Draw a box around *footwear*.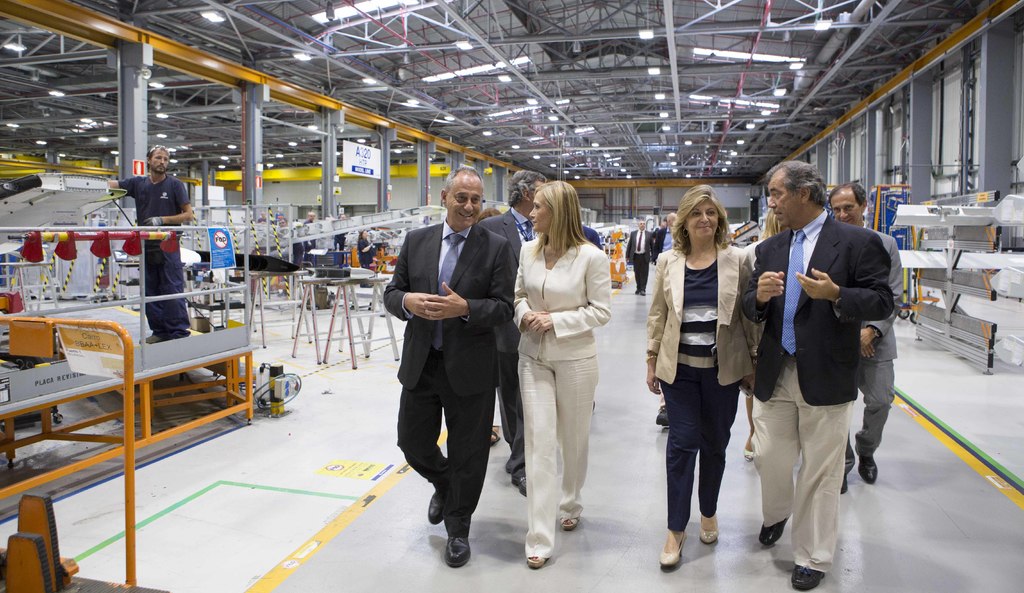
(left=842, top=472, right=845, bottom=492).
